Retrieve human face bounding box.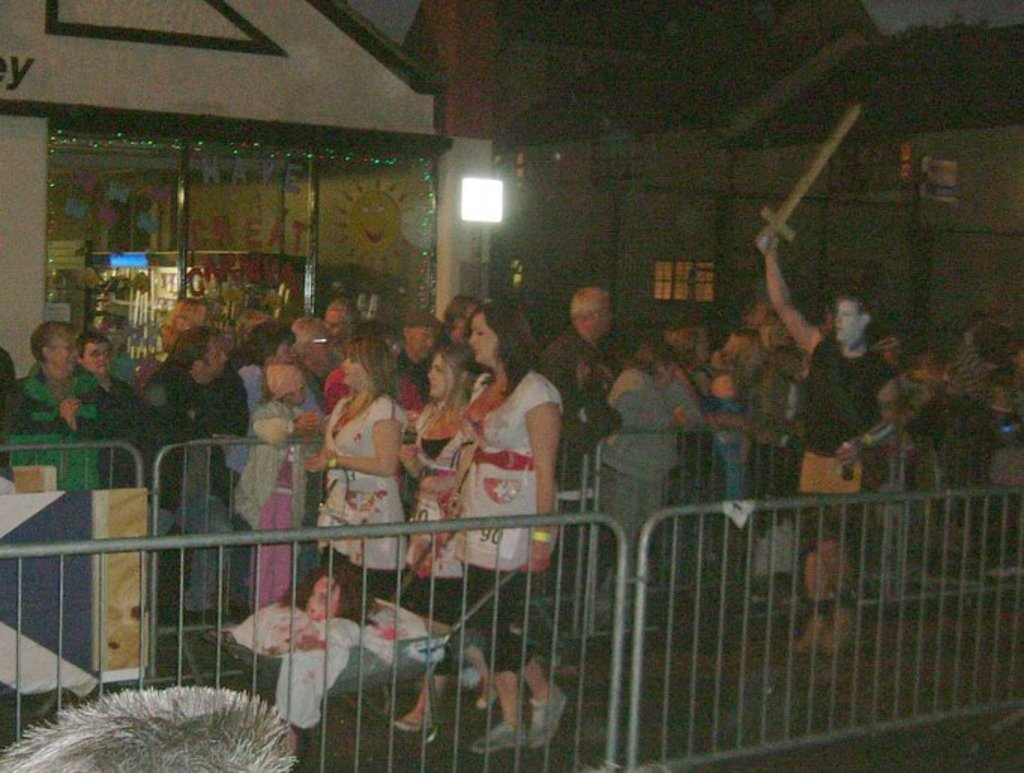
Bounding box: [272,342,296,362].
